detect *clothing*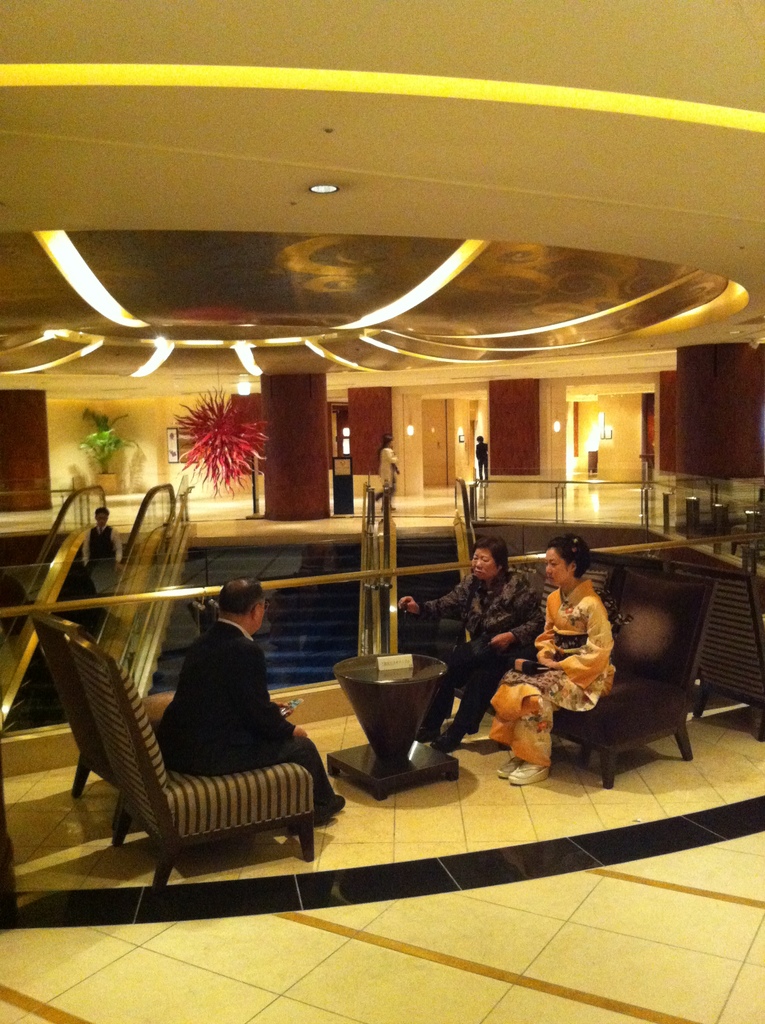
378/447/398/503
